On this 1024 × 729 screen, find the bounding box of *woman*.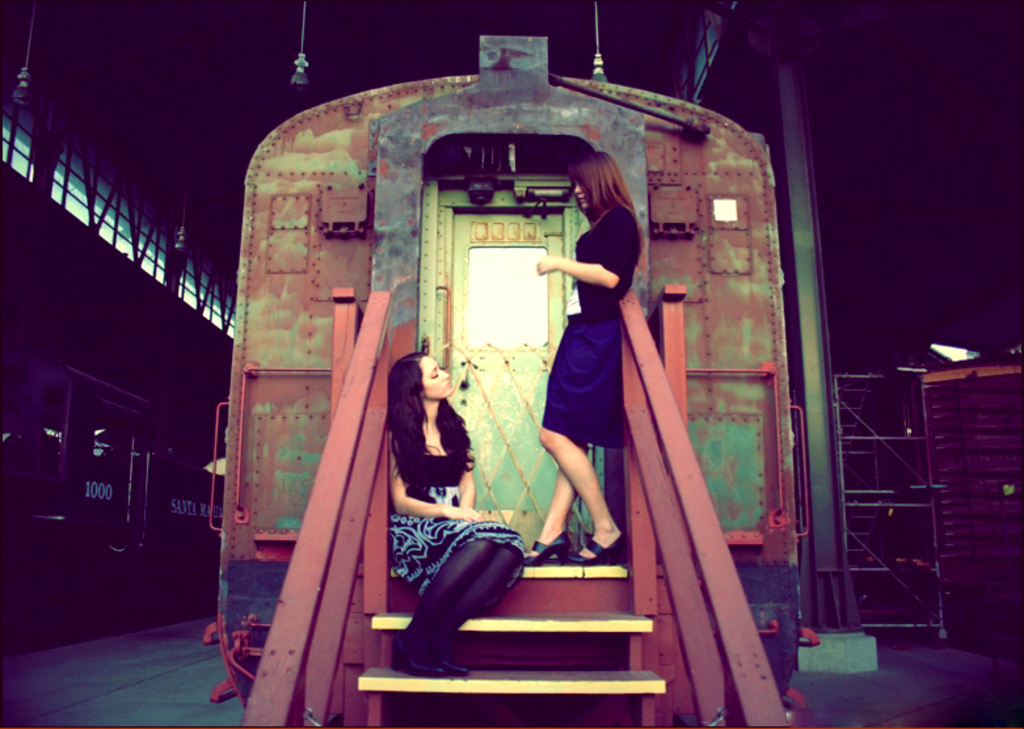
Bounding box: (522,146,641,562).
